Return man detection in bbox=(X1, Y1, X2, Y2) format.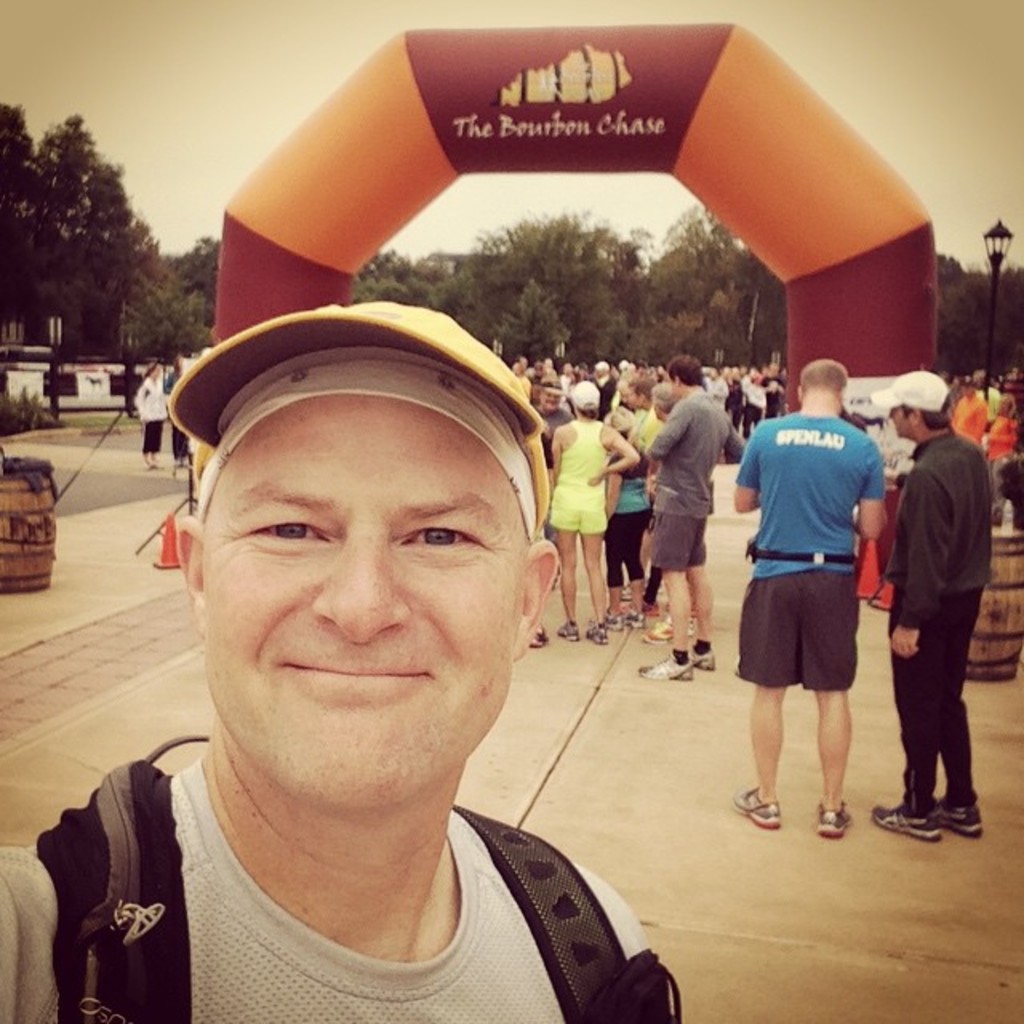
bbox=(54, 286, 765, 1019).
